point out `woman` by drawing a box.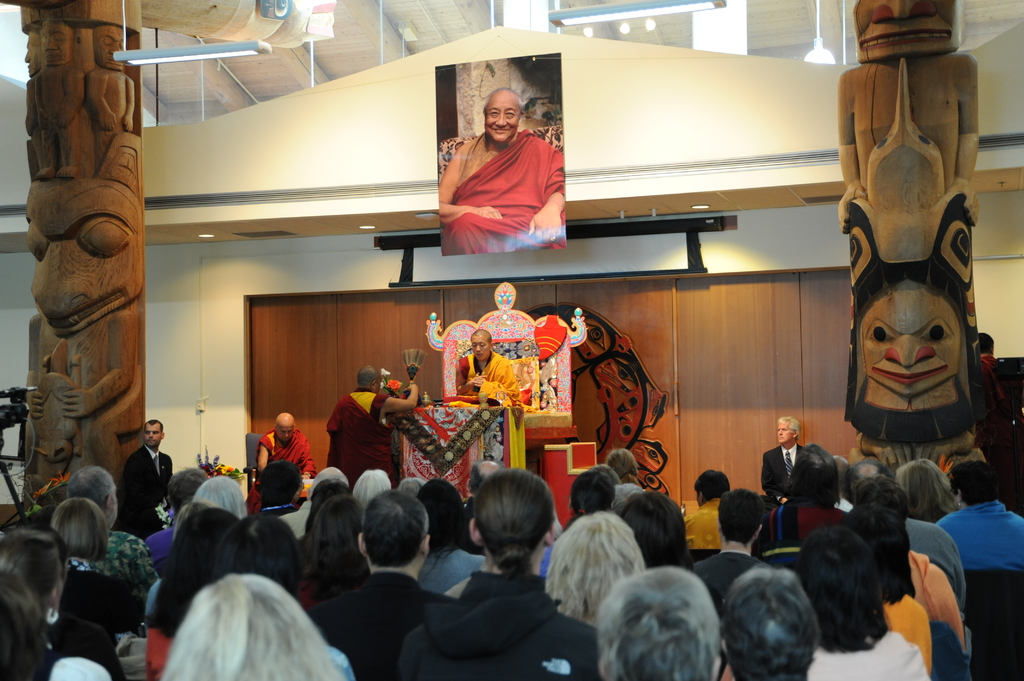
386:464:607:680.
